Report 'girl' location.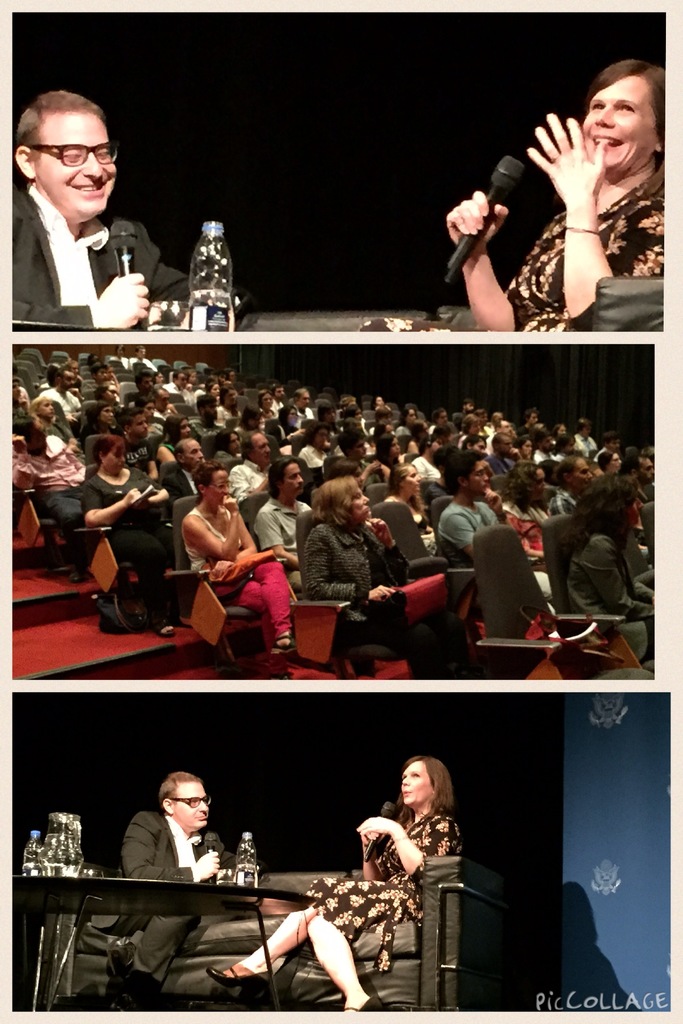
Report: x1=156, y1=413, x2=206, y2=464.
